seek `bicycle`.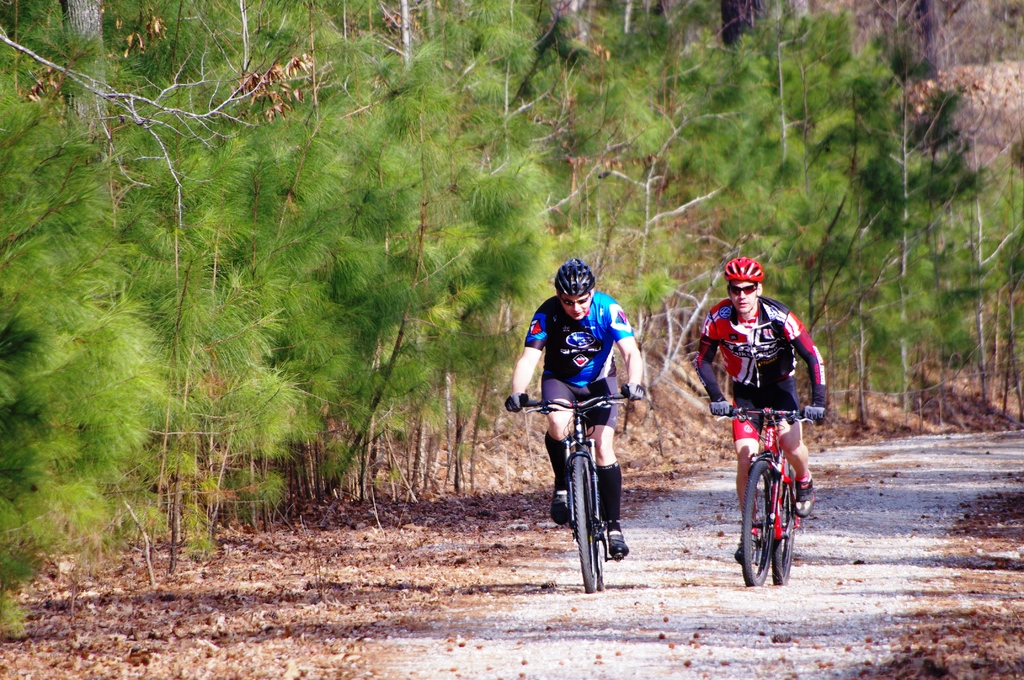
[left=713, top=396, right=823, bottom=588].
